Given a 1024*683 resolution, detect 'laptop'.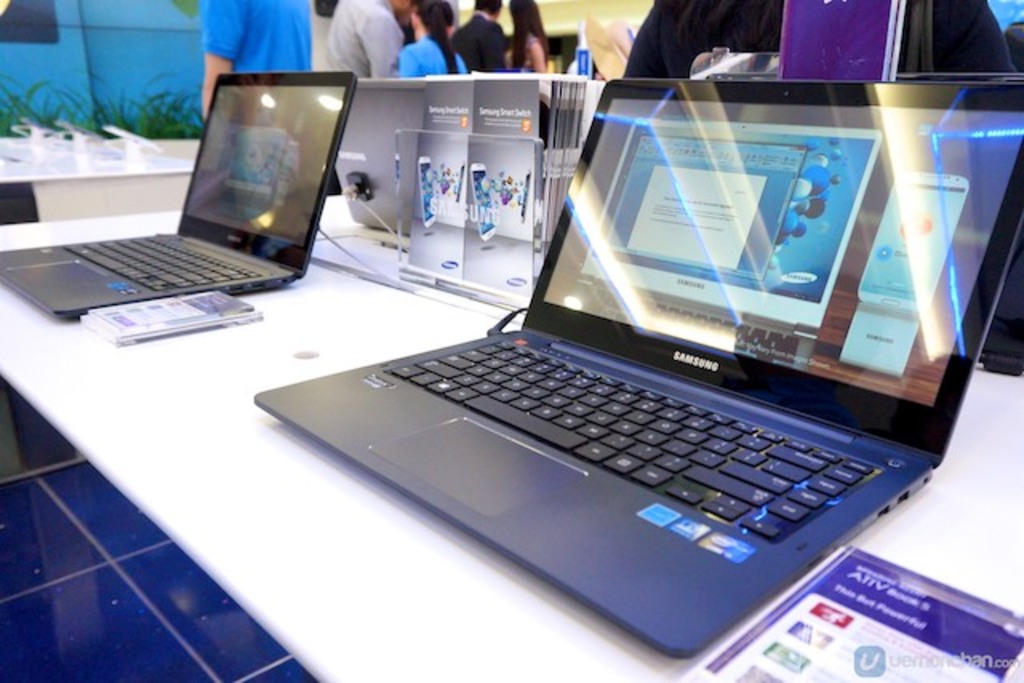
select_region(243, 59, 992, 677).
